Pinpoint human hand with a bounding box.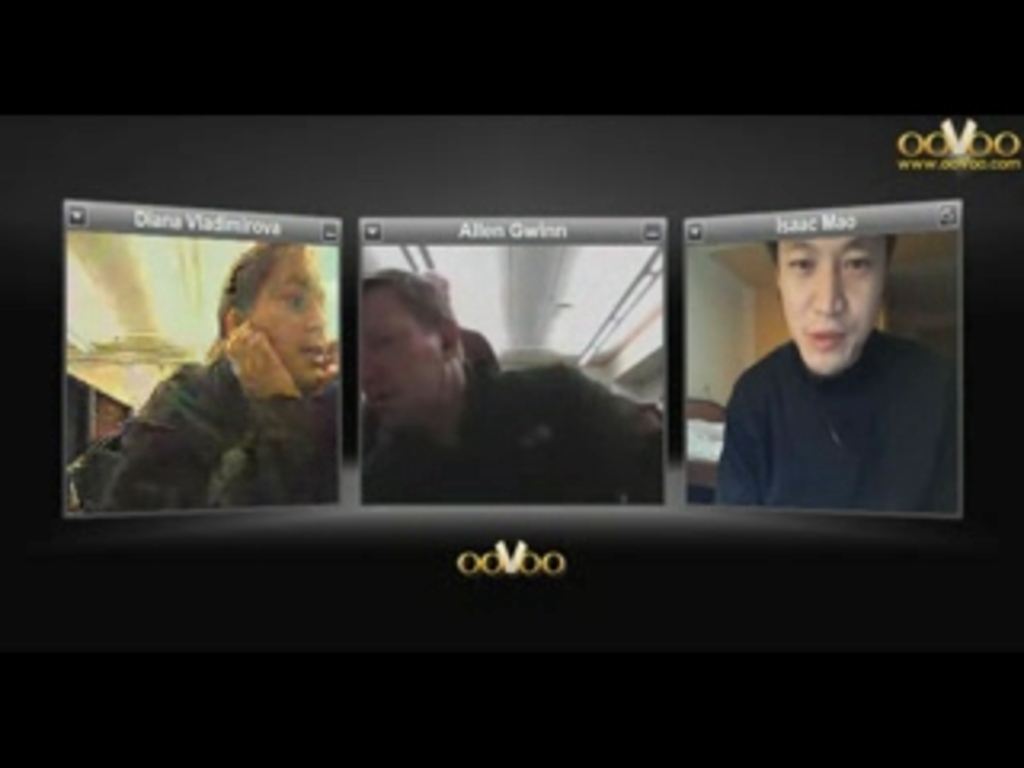
pyautogui.locateOnScreen(221, 320, 298, 400).
